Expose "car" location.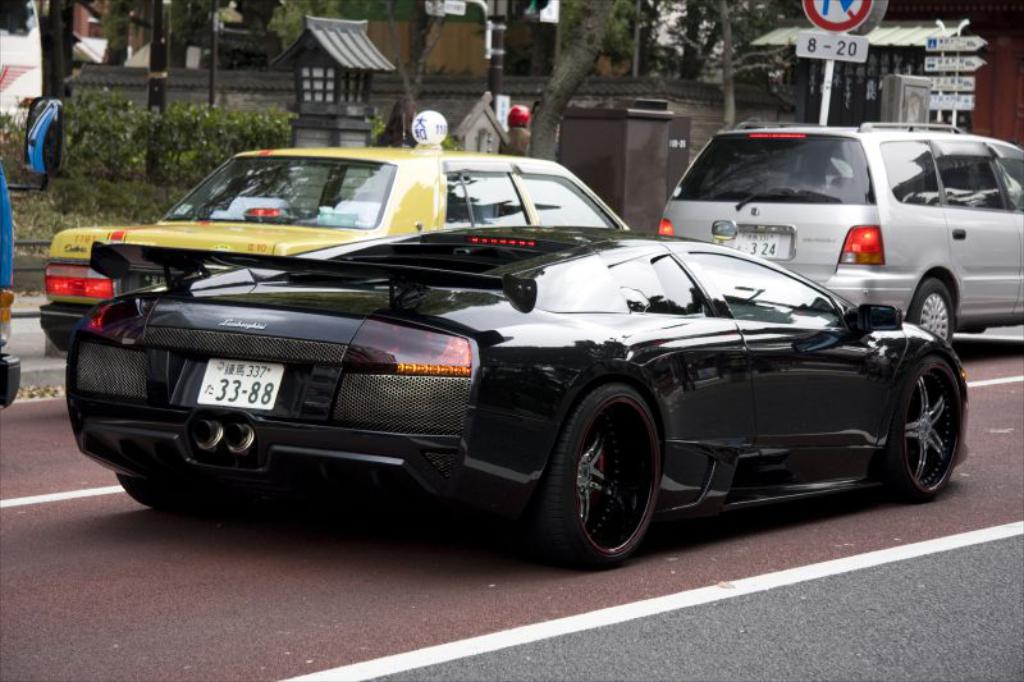
Exposed at rect(65, 223, 975, 569).
